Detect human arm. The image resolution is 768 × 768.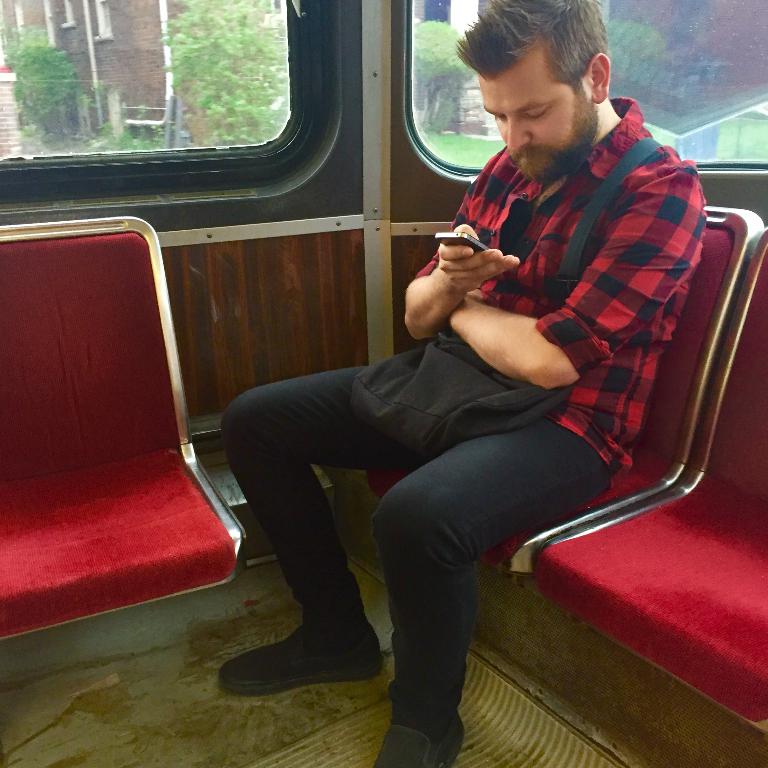
[440,157,712,391].
